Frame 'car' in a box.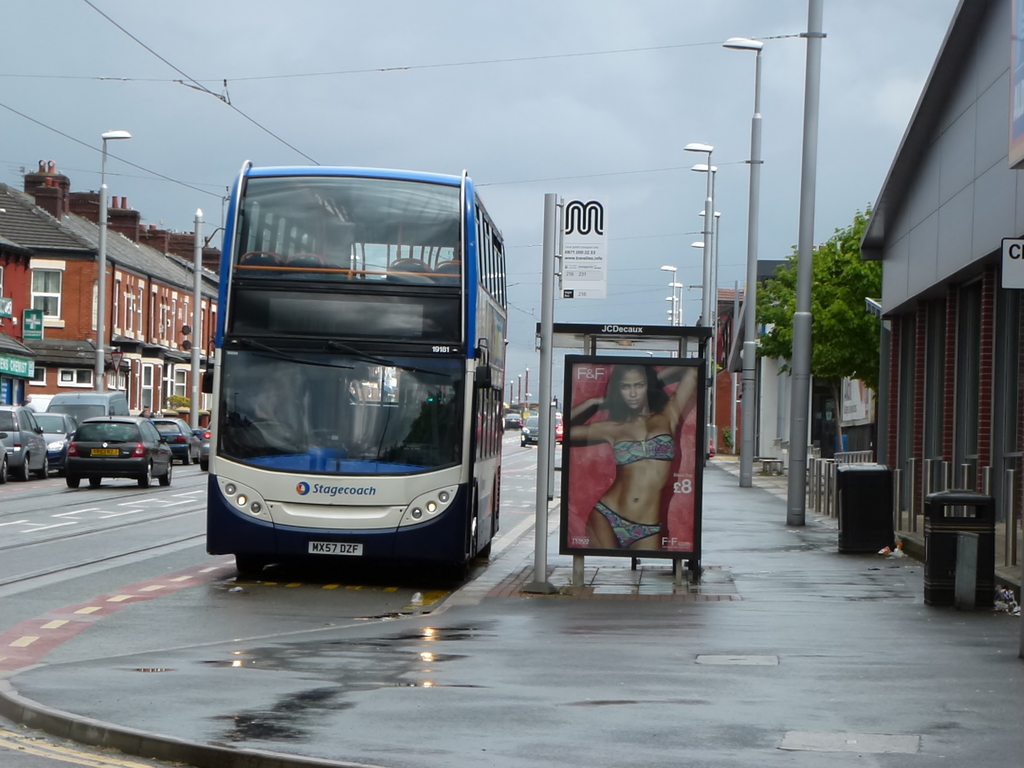
rect(554, 414, 563, 444).
